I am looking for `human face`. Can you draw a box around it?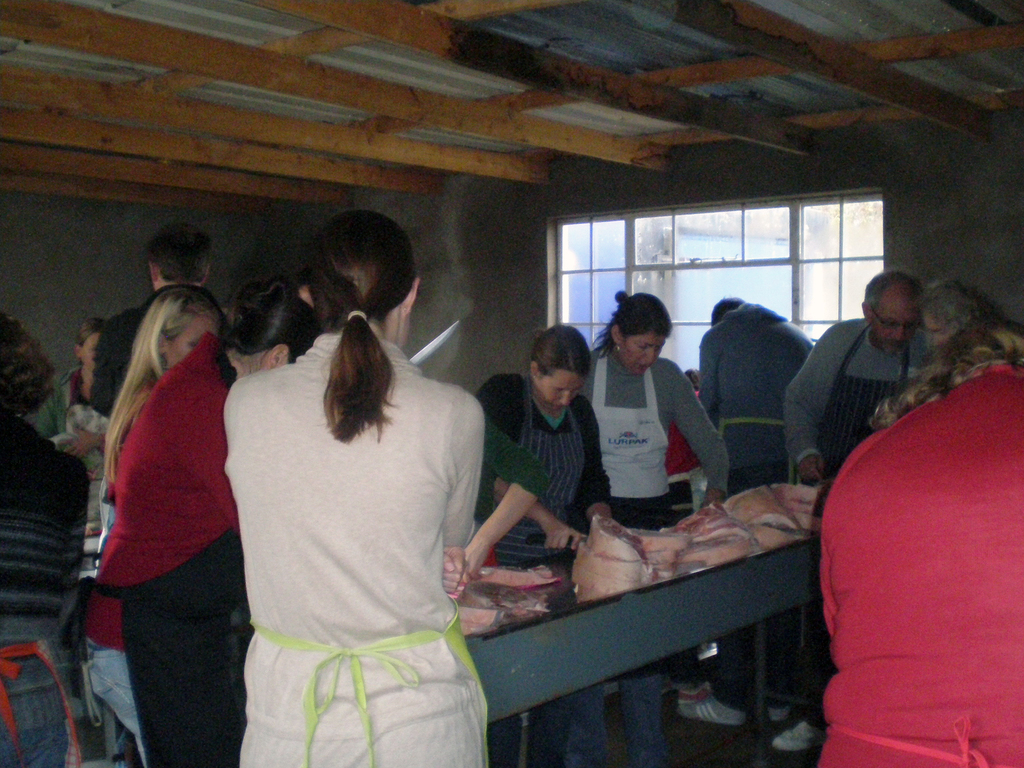
Sure, the bounding box is 870 294 916 358.
